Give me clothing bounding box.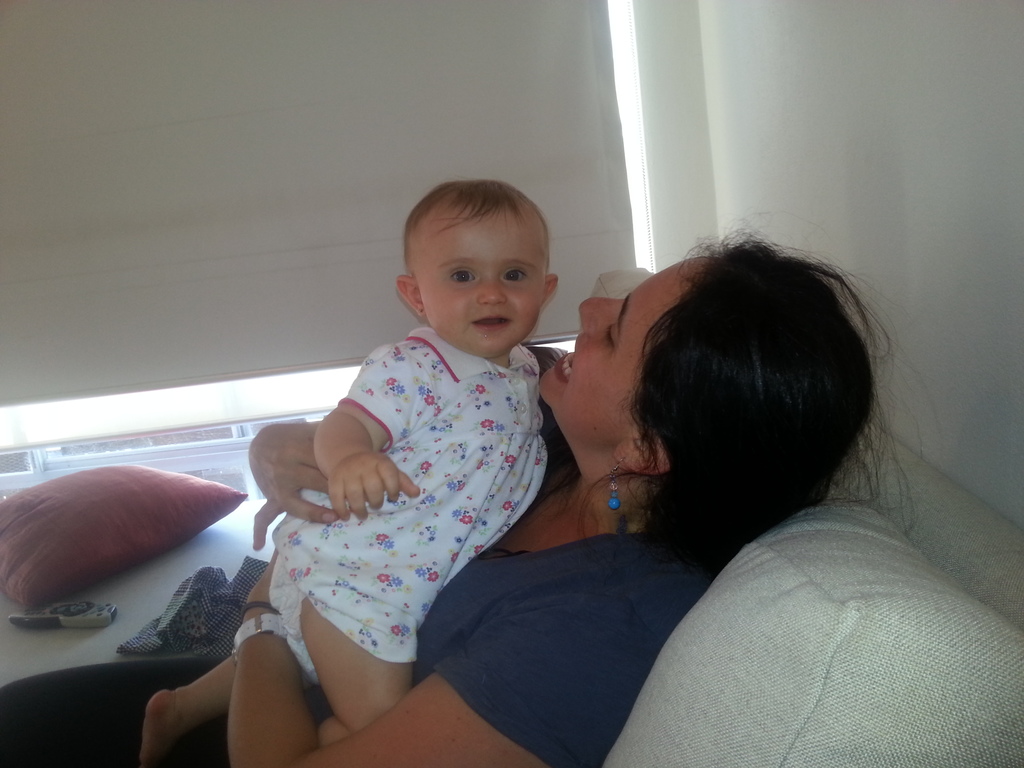
left=230, top=294, right=580, bottom=717.
